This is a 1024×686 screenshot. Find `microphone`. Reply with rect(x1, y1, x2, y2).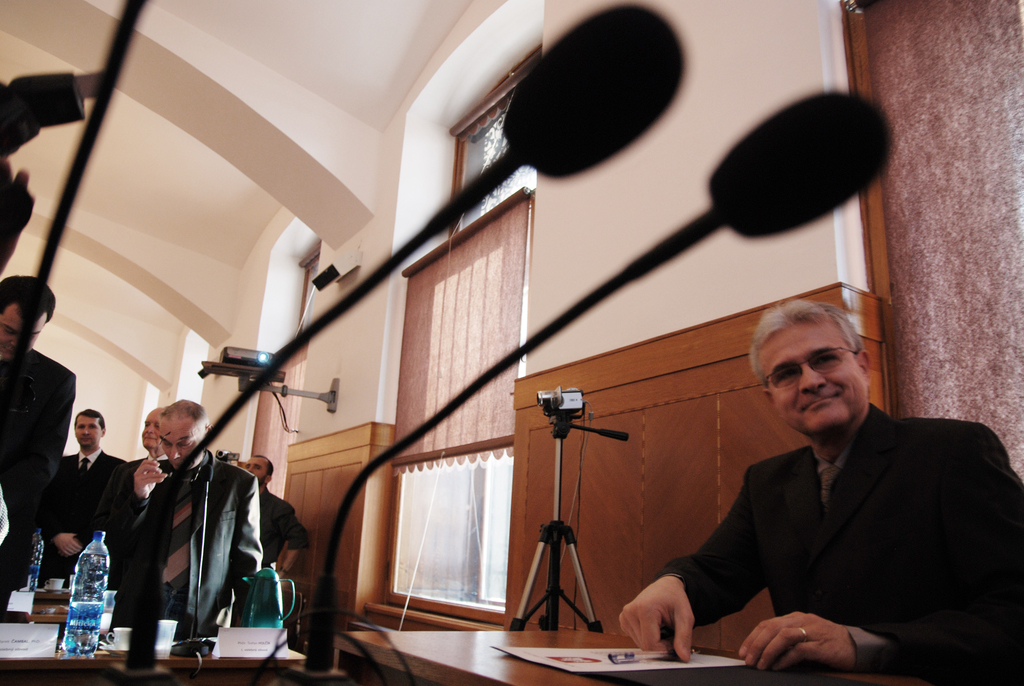
rect(129, 0, 694, 680).
